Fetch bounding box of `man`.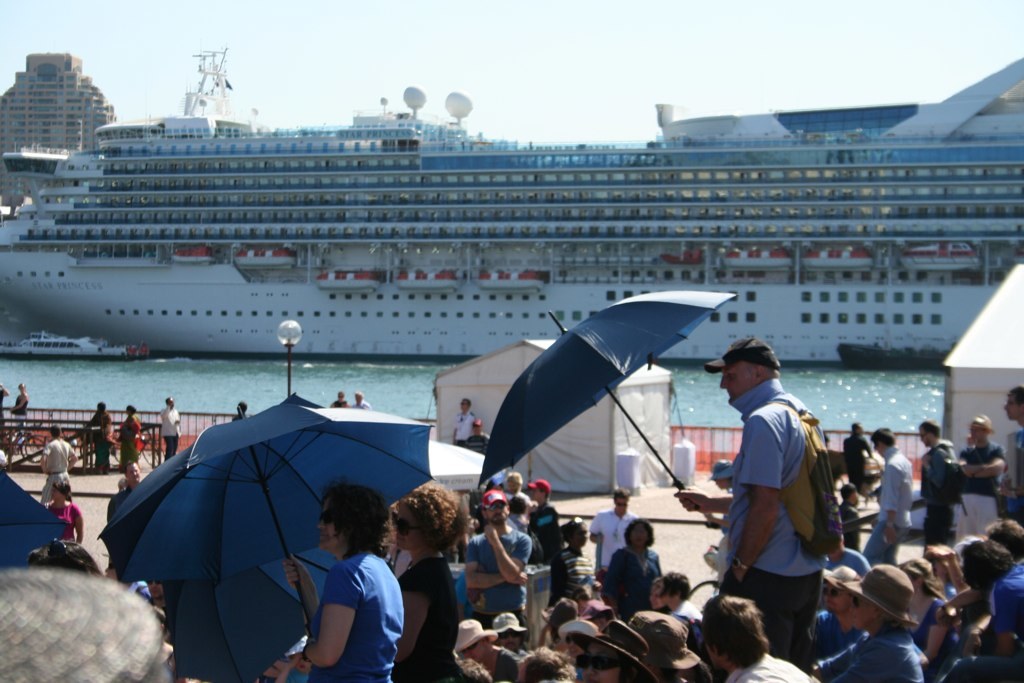
Bbox: x1=872 y1=416 x2=901 y2=576.
